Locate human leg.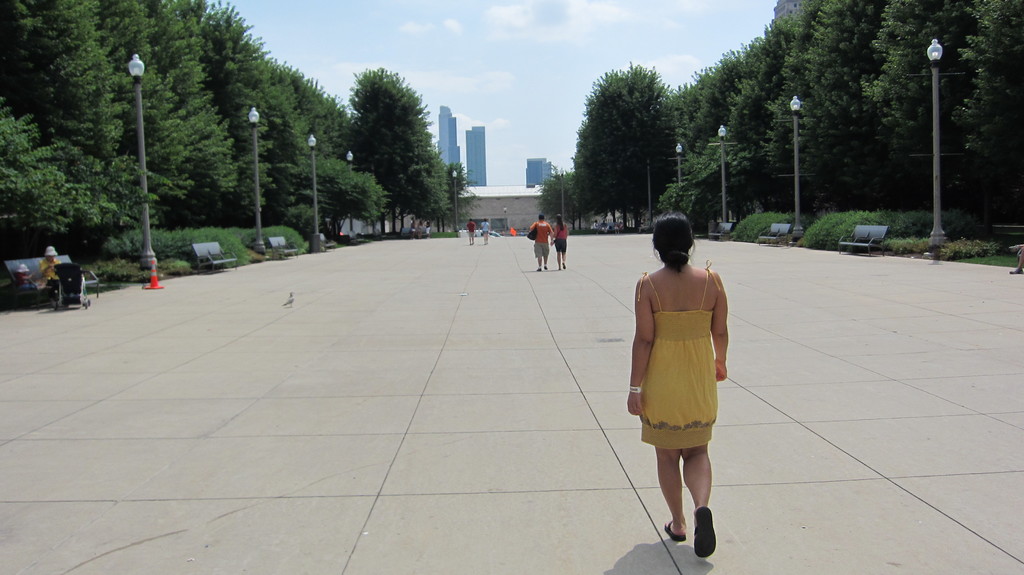
Bounding box: 655,444,690,550.
